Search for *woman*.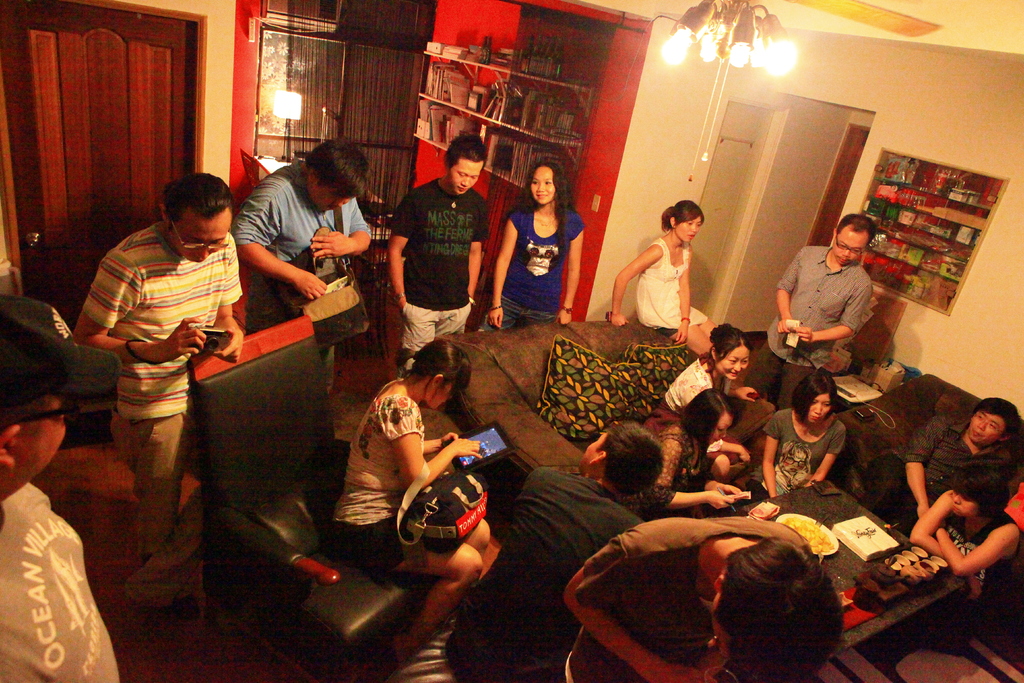
Found at 332:335:499:667.
